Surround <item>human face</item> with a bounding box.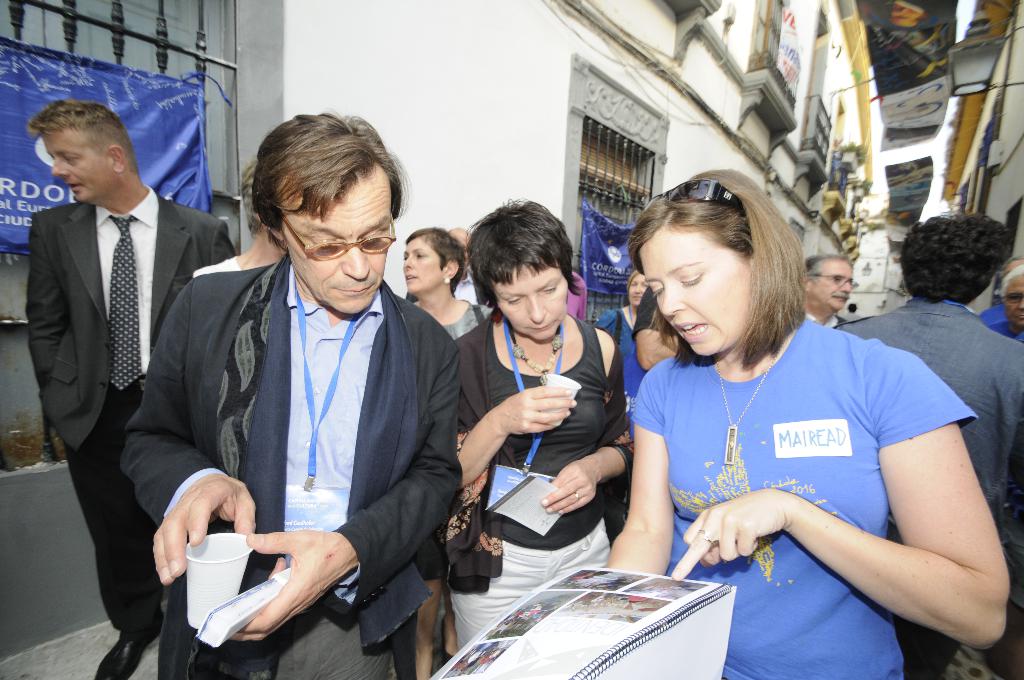
l=1002, t=275, r=1023, b=328.
